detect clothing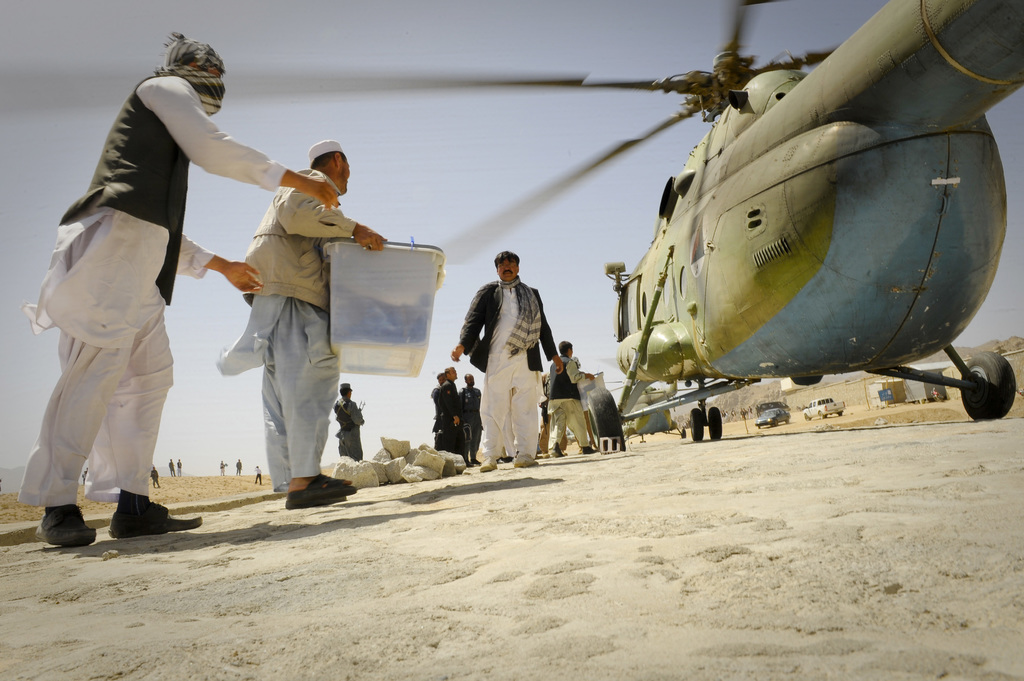
box(456, 387, 483, 461)
